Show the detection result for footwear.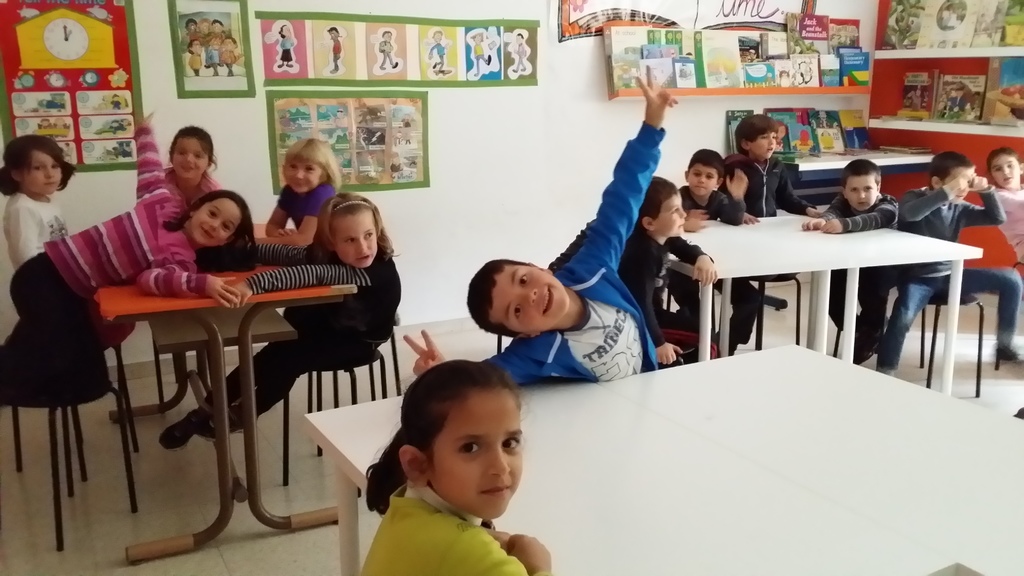
pyautogui.locateOnScreen(160, 410, 211, 454).
